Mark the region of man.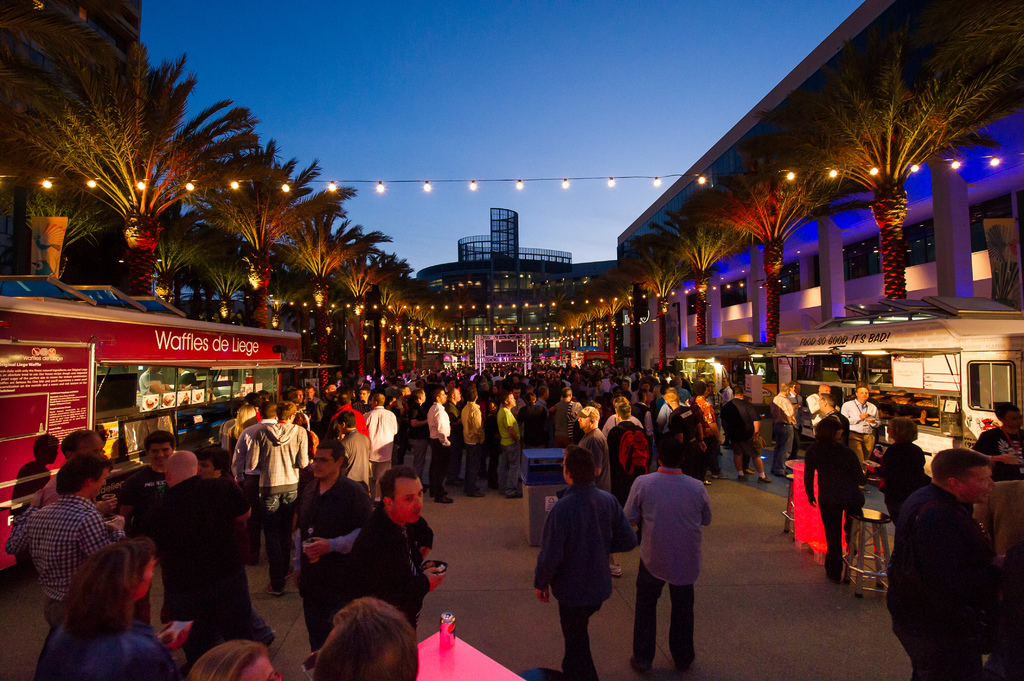
Region: 534 448 639 680.
